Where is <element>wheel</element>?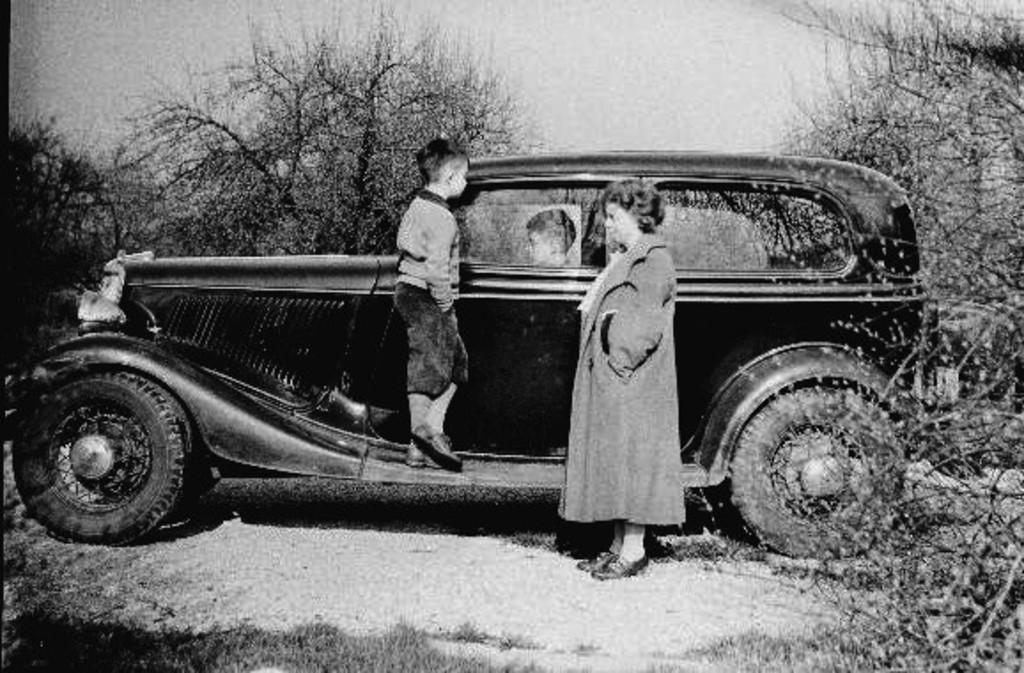
box=[14, 367, 186, 545].
